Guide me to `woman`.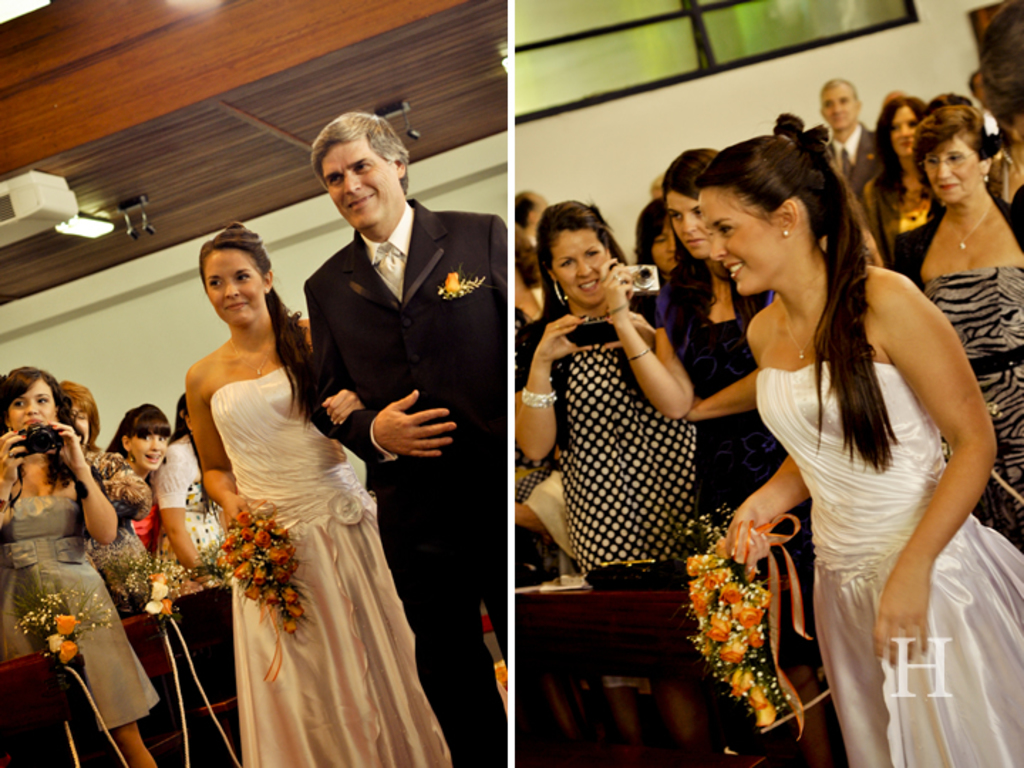
Guidance: locate(102, 402, 165, 556).
